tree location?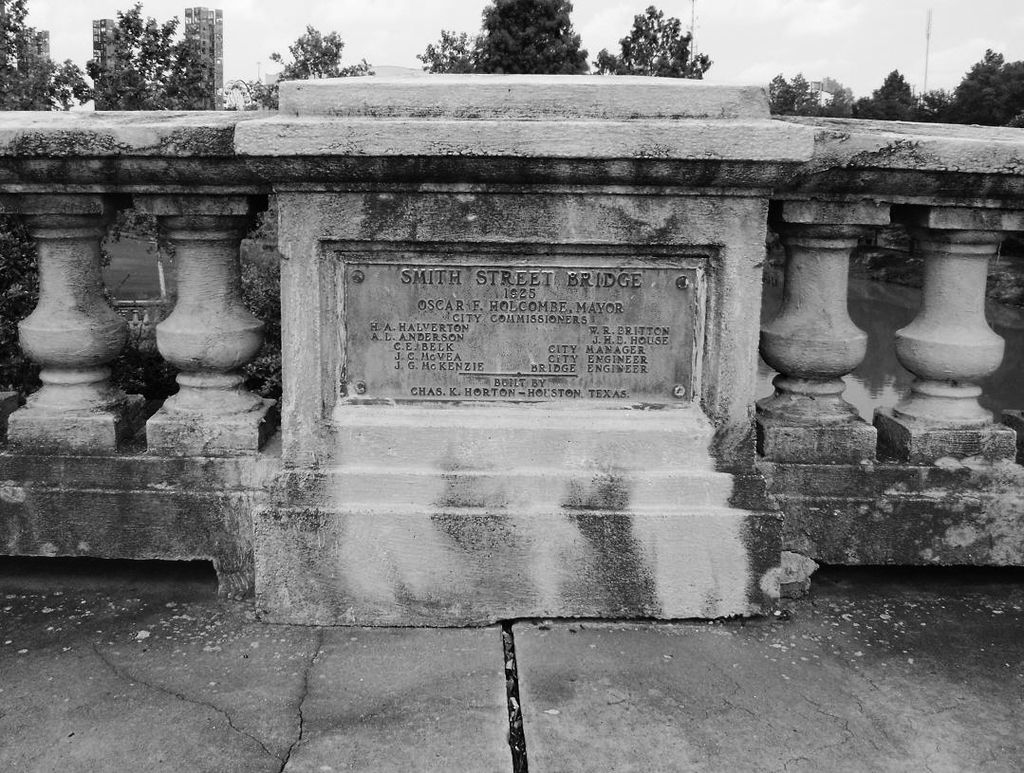
(x1=79, y1=0, x2=209, y2=256)
